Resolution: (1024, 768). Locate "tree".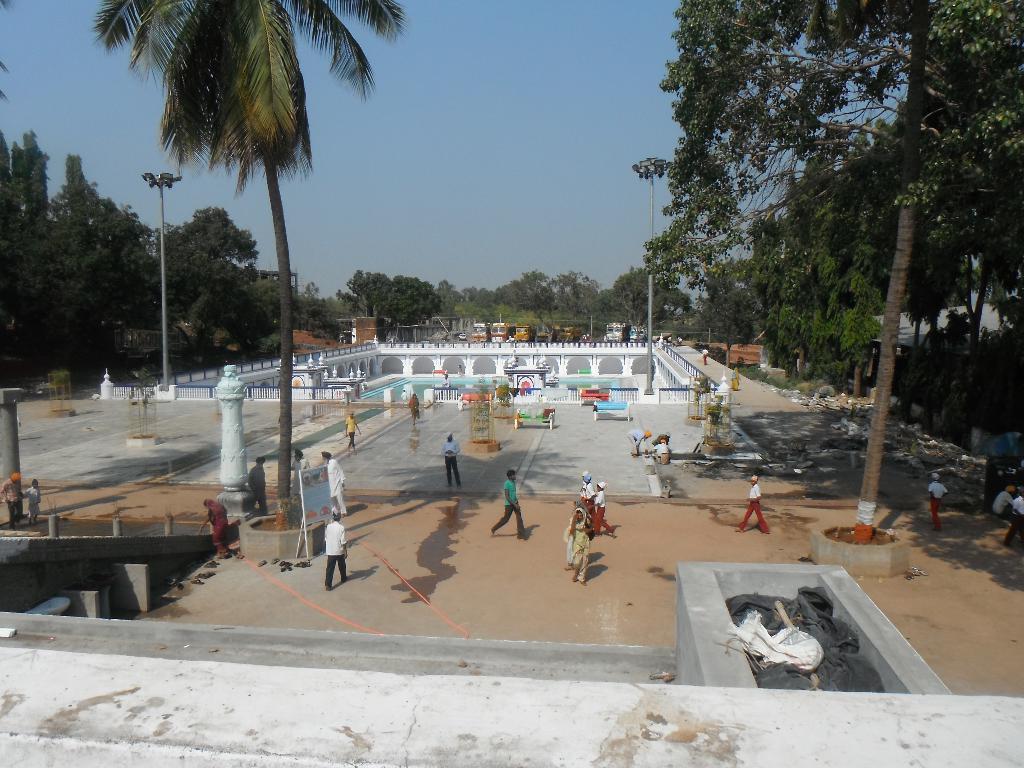
<bbox>538, 268, 597, 324</bbox>.
